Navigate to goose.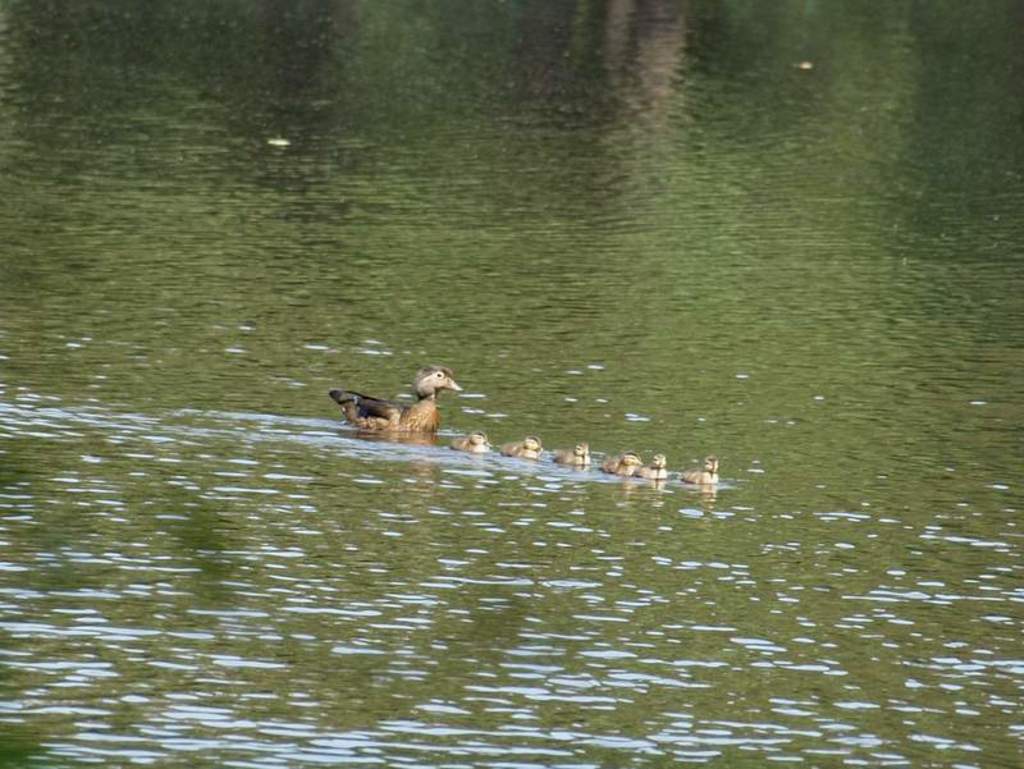
Navigation target: 641 453 675 482.
